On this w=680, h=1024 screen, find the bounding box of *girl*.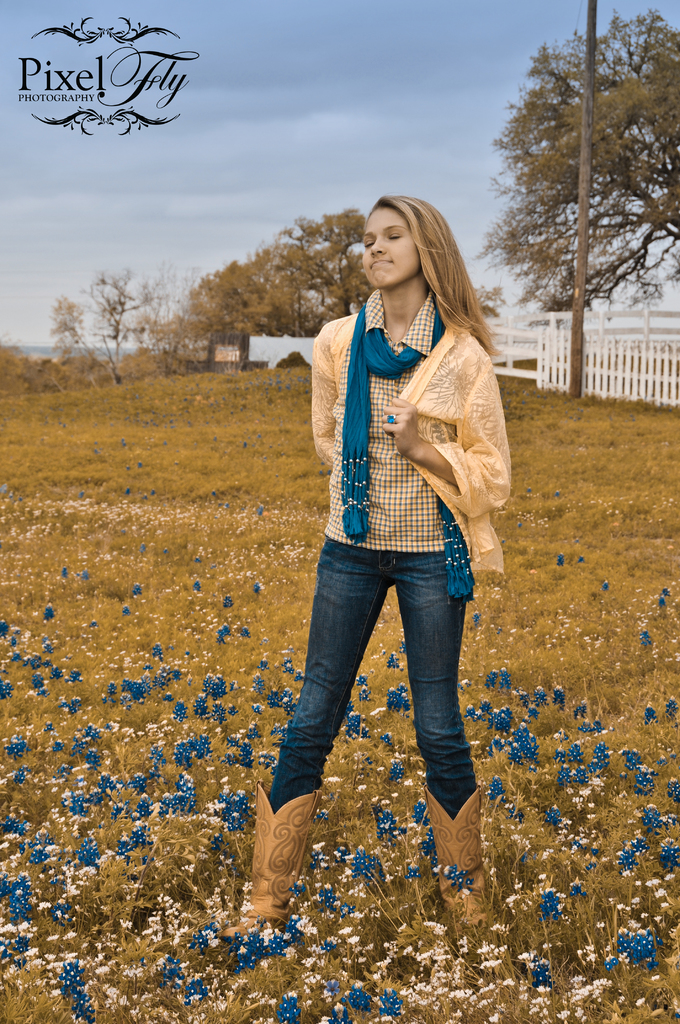
Bounding box: <bbox>220, 195, 511, 940</bbox>.
